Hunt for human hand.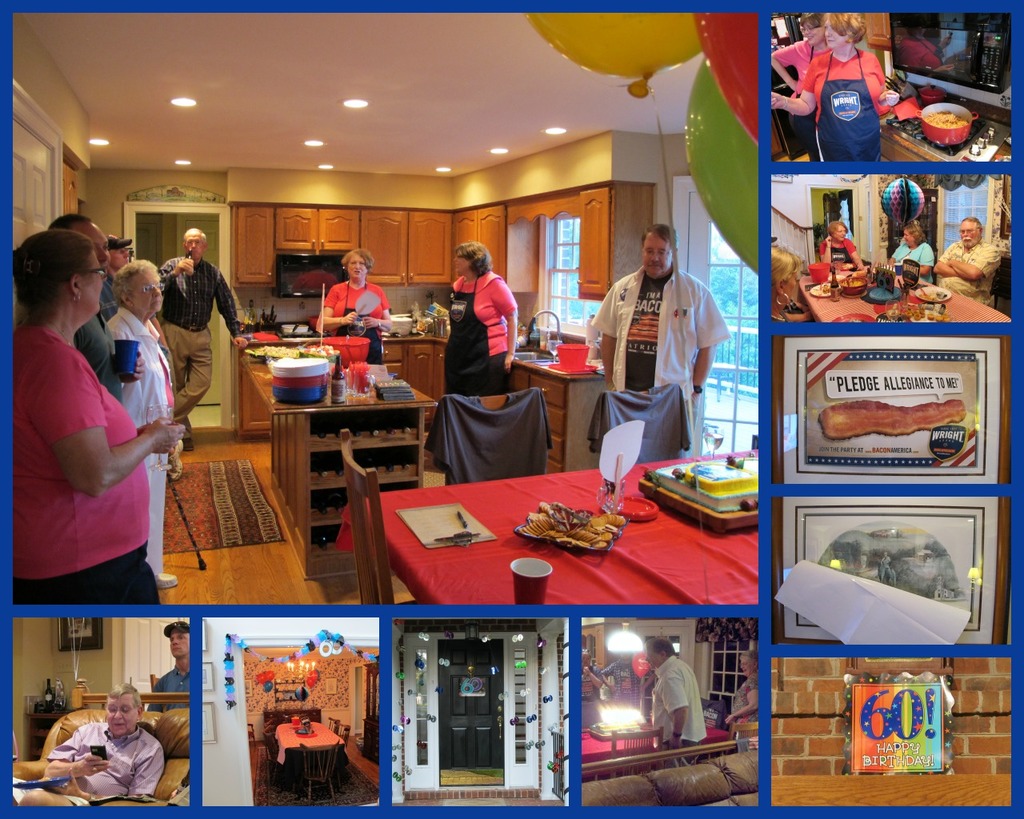
Hunted down at x1=878, y1=89, x2=898, y2=107.
